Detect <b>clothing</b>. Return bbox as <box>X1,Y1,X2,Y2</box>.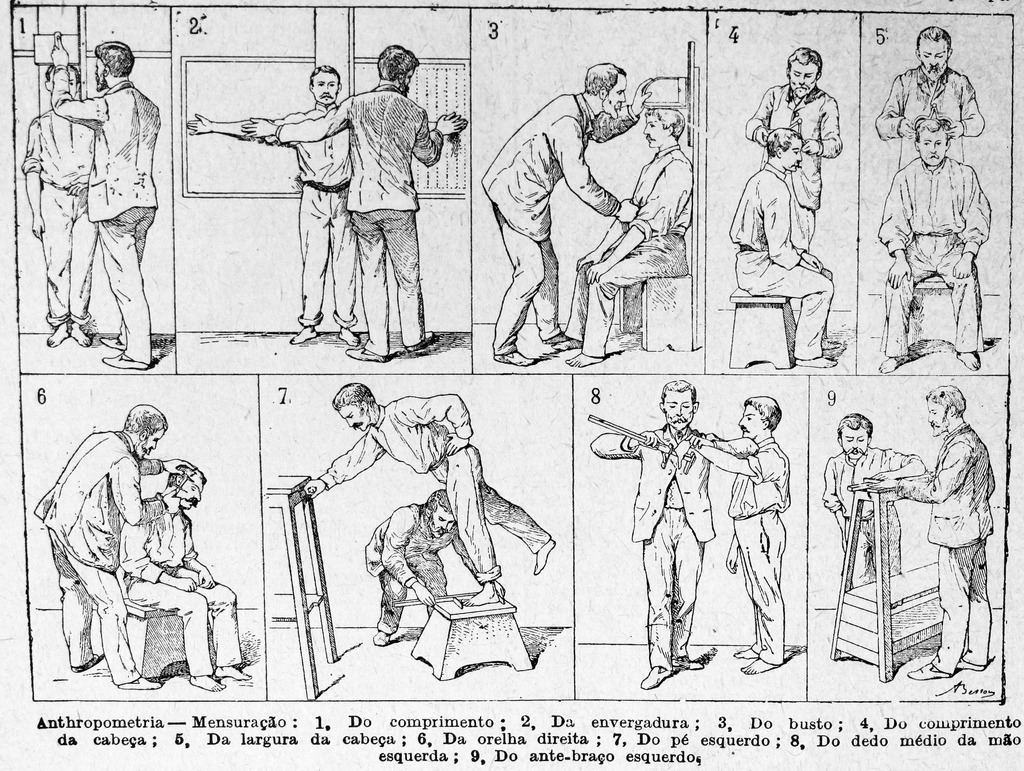
<box>596,421,724,667</box>.
